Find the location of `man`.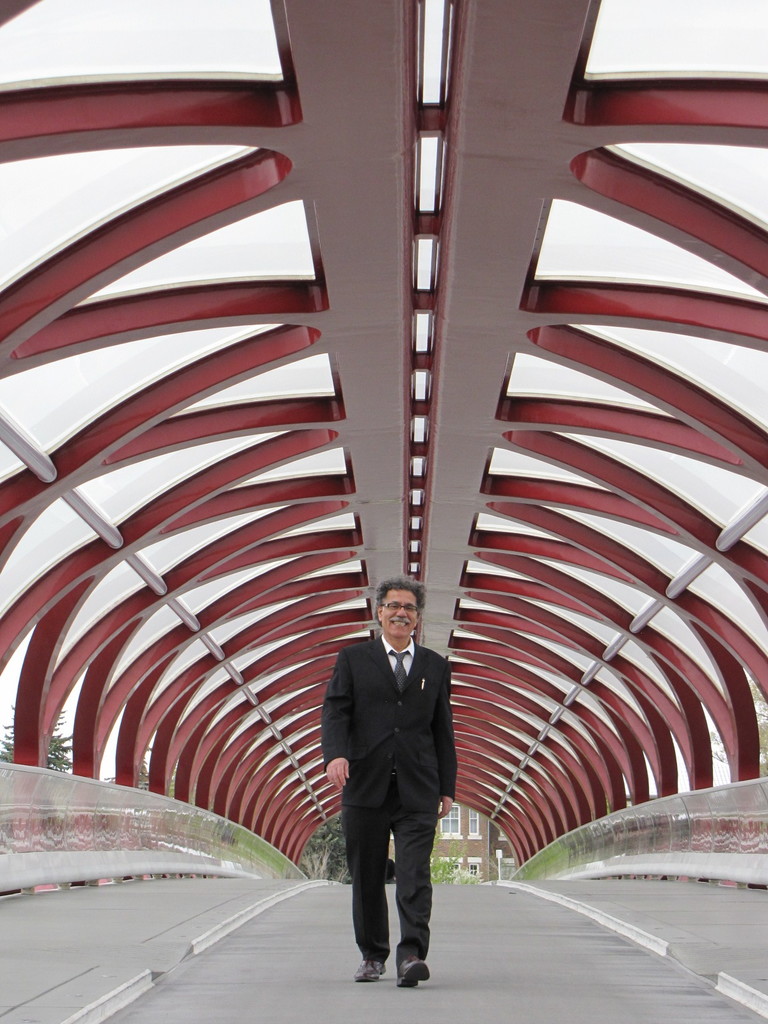
Location: rect(317, 572, 463, 982).
